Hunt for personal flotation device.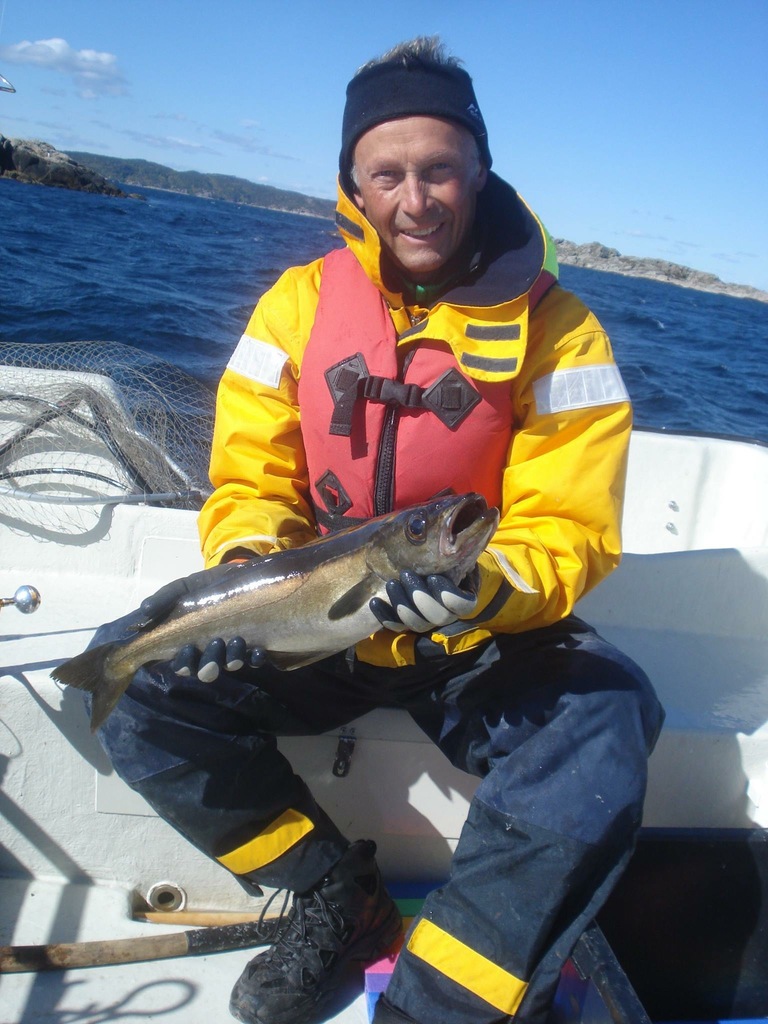
Hunted down at {"x1": 294, "y1": 164, "x2": 563, "y2": 546}.
